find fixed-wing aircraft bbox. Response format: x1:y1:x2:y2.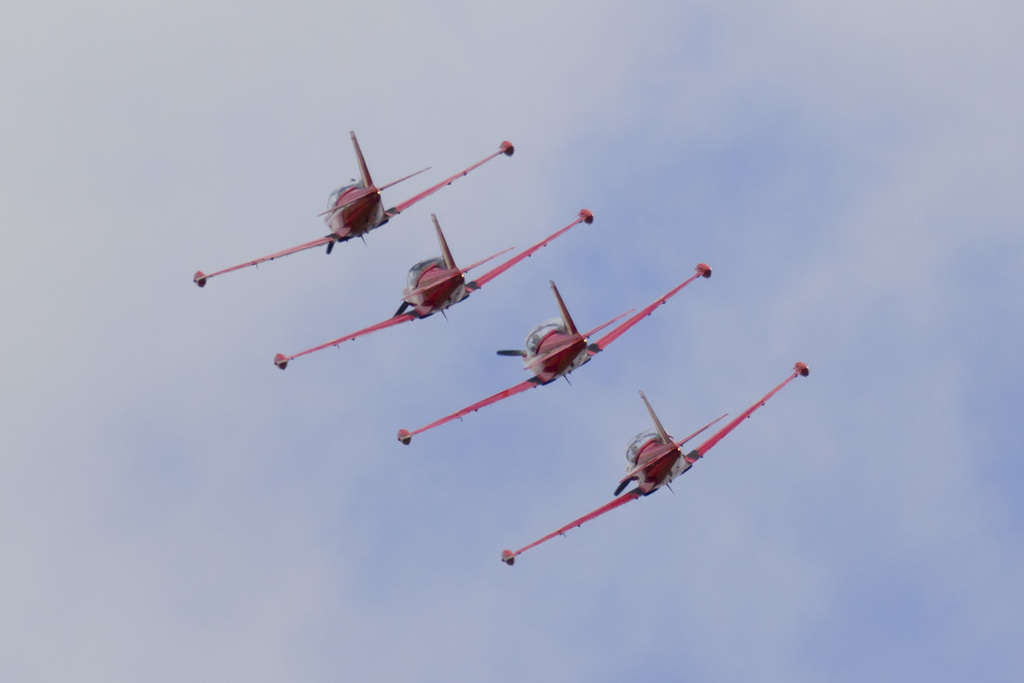
501:362:812:561.
